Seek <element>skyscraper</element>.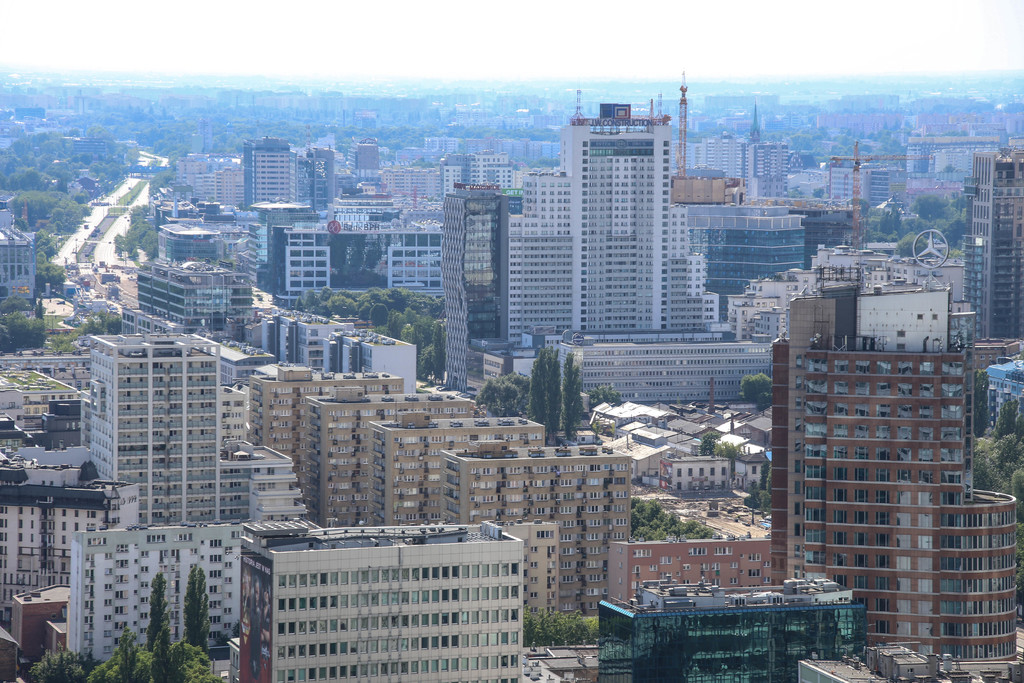
<box>962,145,1023,339</box>.
